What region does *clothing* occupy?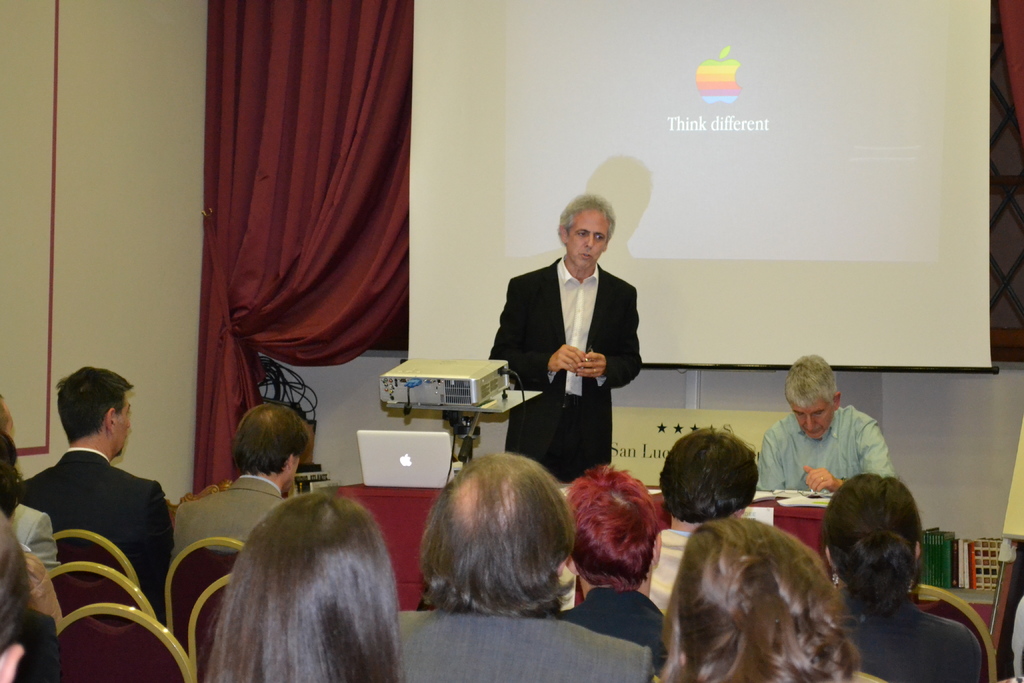
(x1=1003, y1=422, x2=1023, y2=544).
